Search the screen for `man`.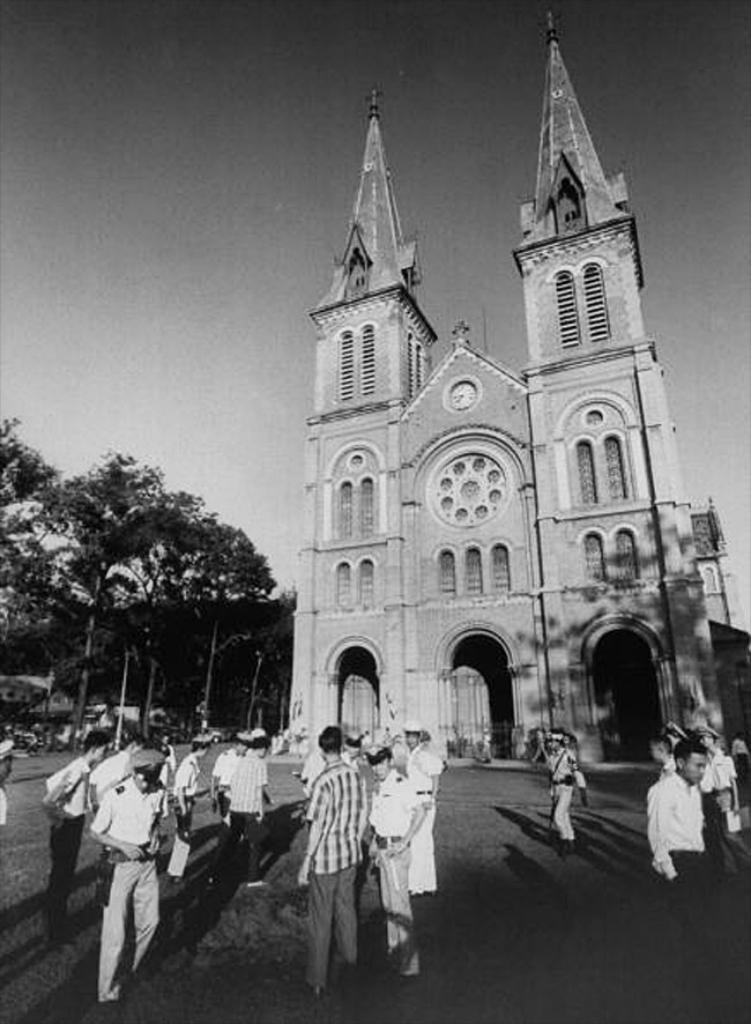
Found at BBox(85, 744, 164, 1015).
